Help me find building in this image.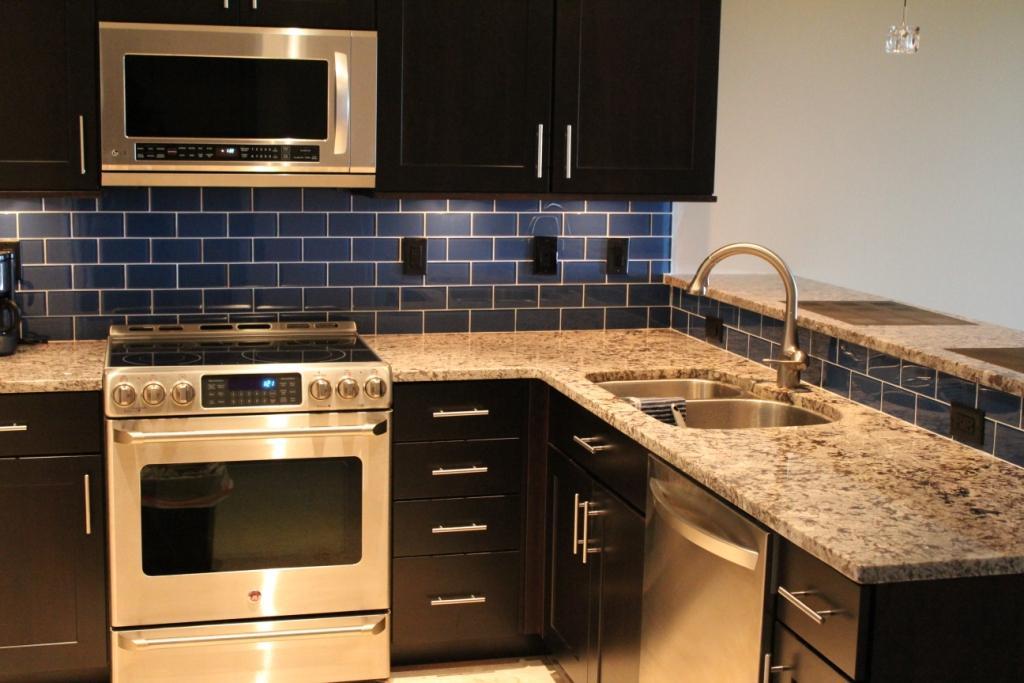
Found it: {"x1": 0, "y1": 0, "x2": 1023, "y2": 682}.
